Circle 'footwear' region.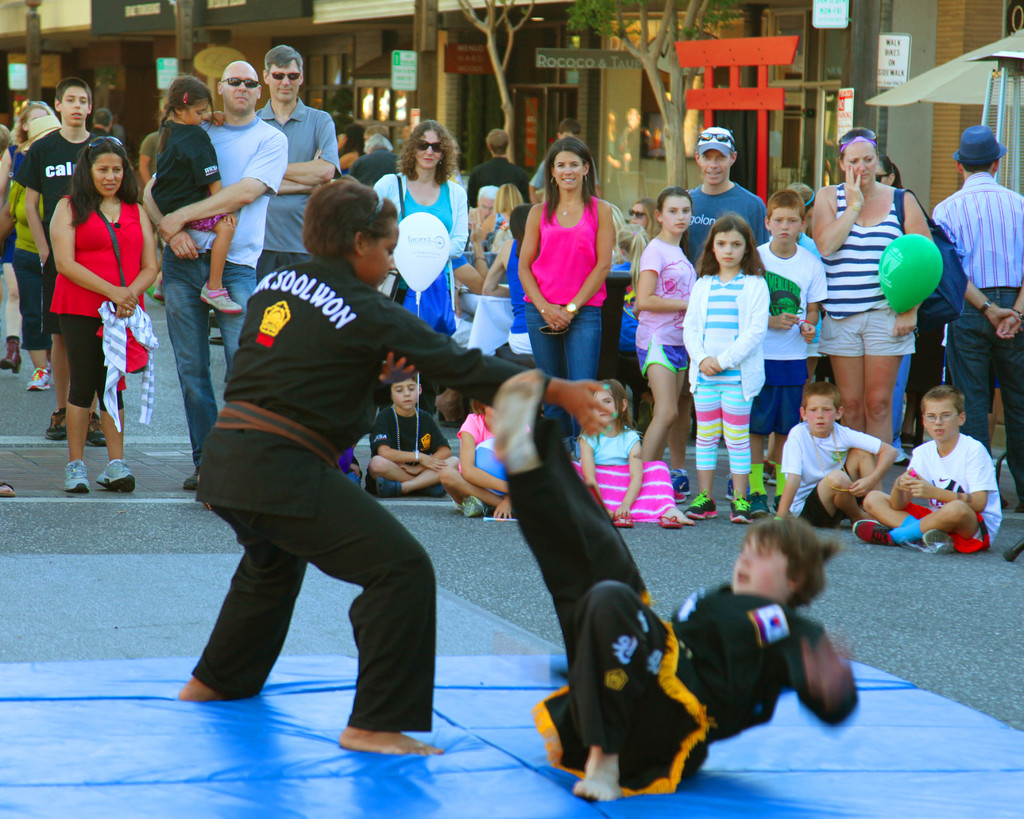
Region: {"left": 687, "top": 491, "right": 721, "bottom": 521}.
